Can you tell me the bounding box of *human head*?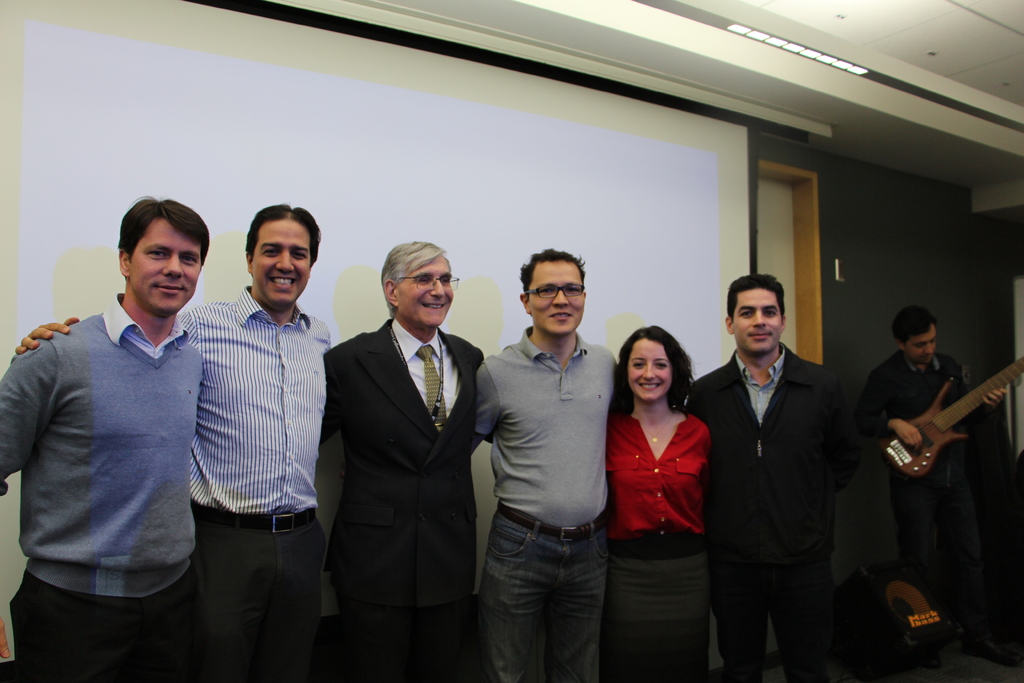
(left=244, top=203, right=321, bottom=311).
